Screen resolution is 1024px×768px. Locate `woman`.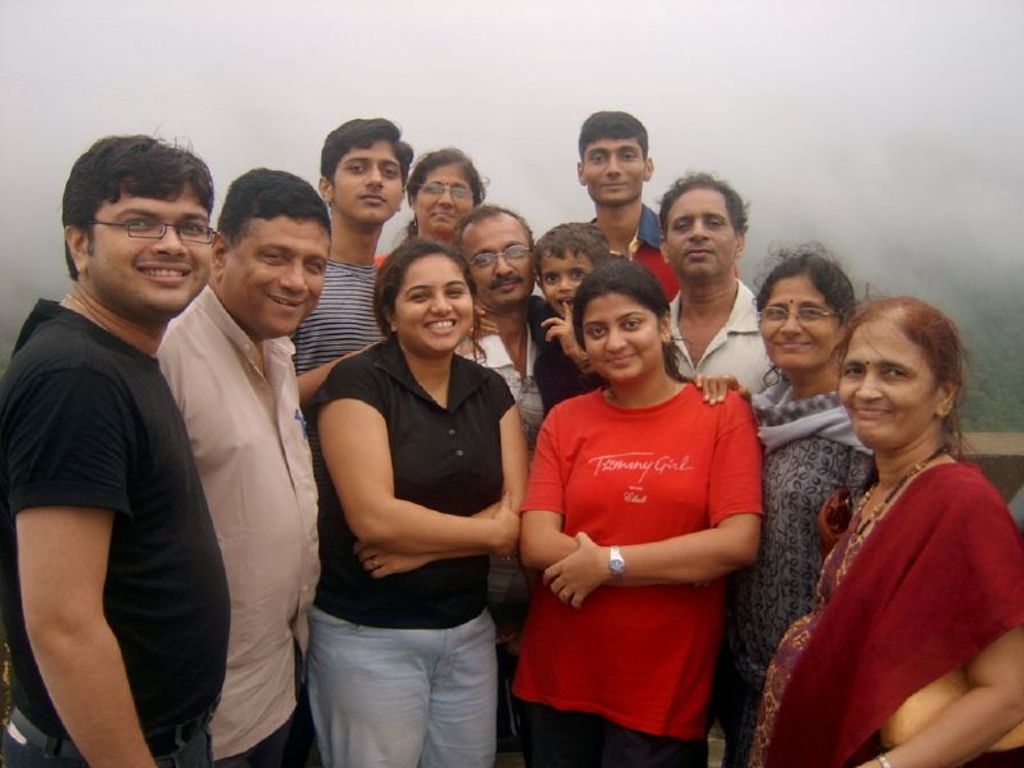
[x1=397, y1=143, x2=493, y2=244].
